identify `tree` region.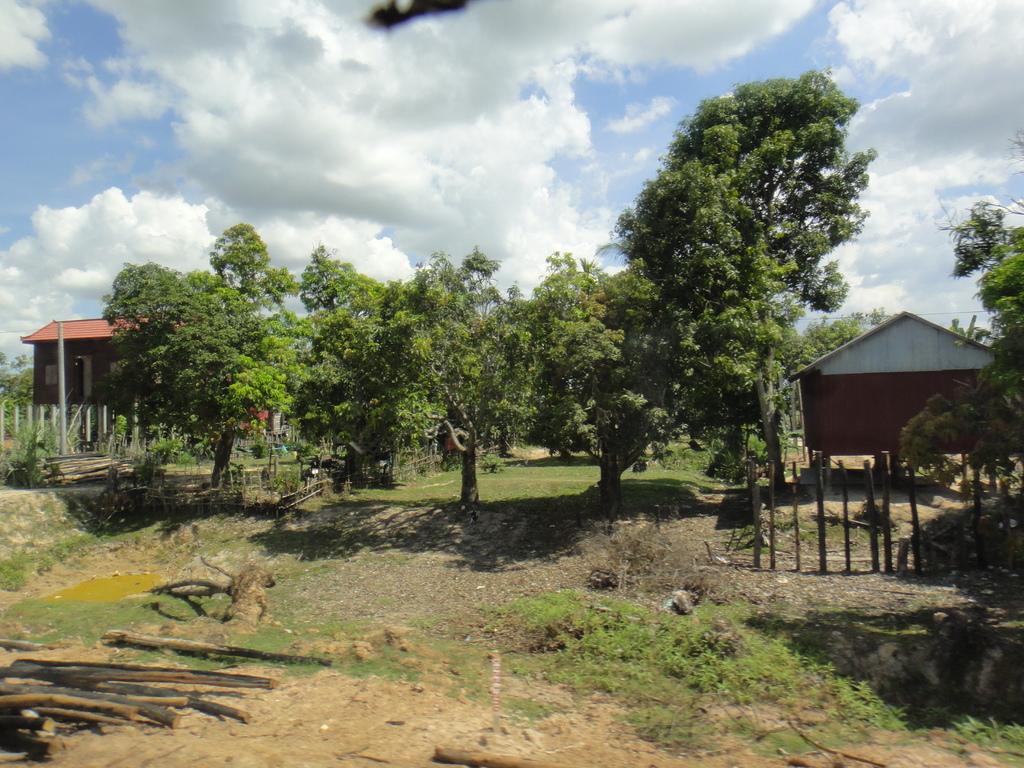
Region: (948, 309, 991, 353).
